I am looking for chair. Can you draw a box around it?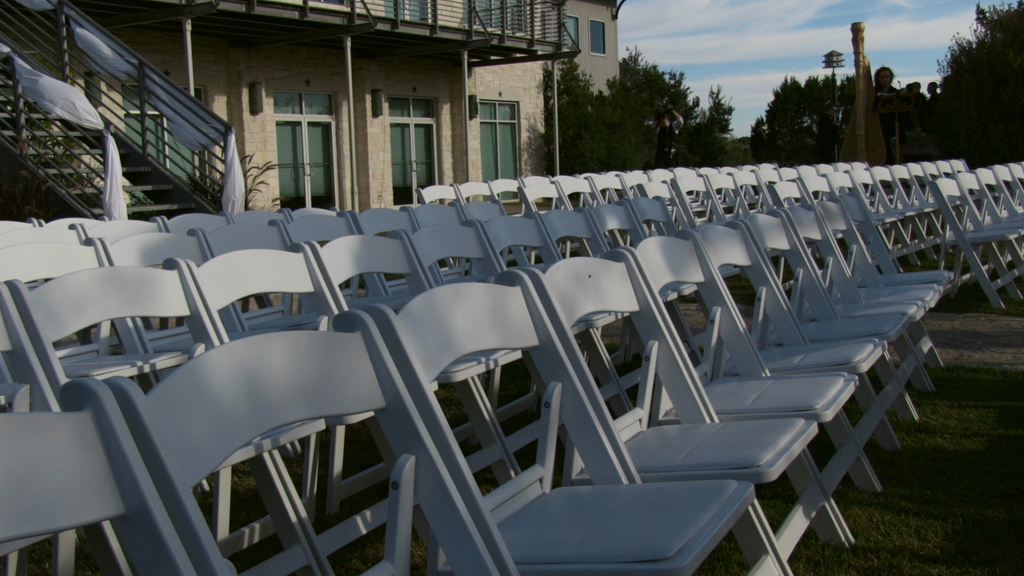
Sure, the bounding box is rect(410, 200, 483, 277).
